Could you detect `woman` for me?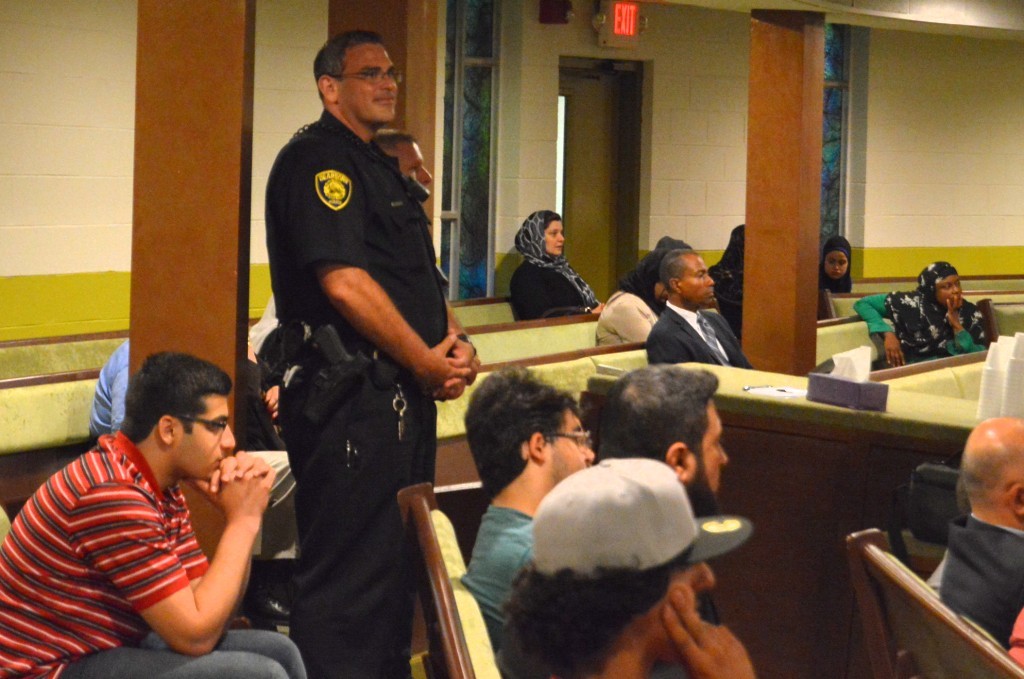
Detection result: (855,259,1001,371).
